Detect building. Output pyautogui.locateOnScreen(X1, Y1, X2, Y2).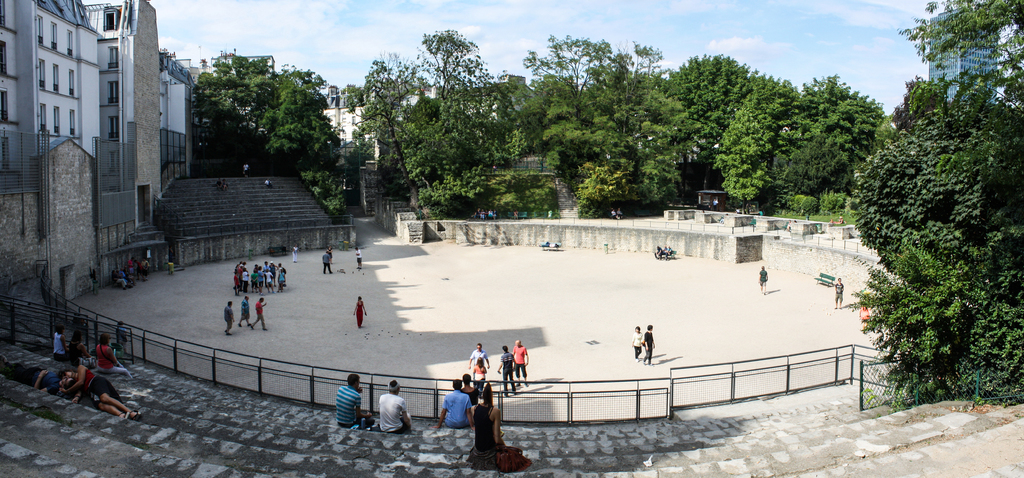
pyautogui.locateOnScreen(0, 0, 196, 288).
